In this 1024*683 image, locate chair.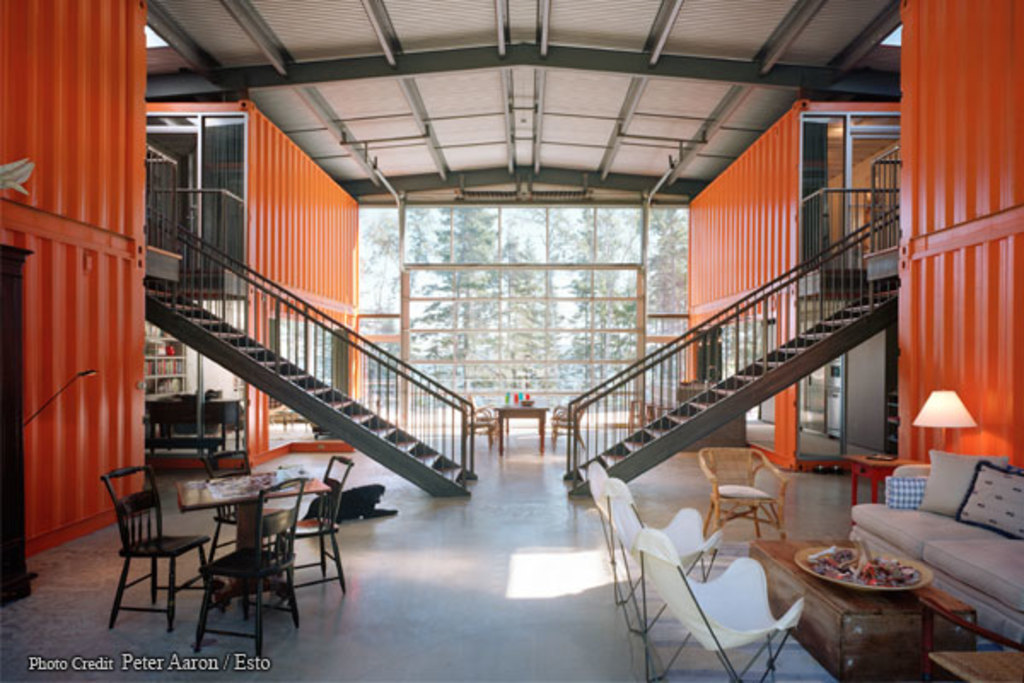
Bounding box: detection(191, 480, 304, 656).
